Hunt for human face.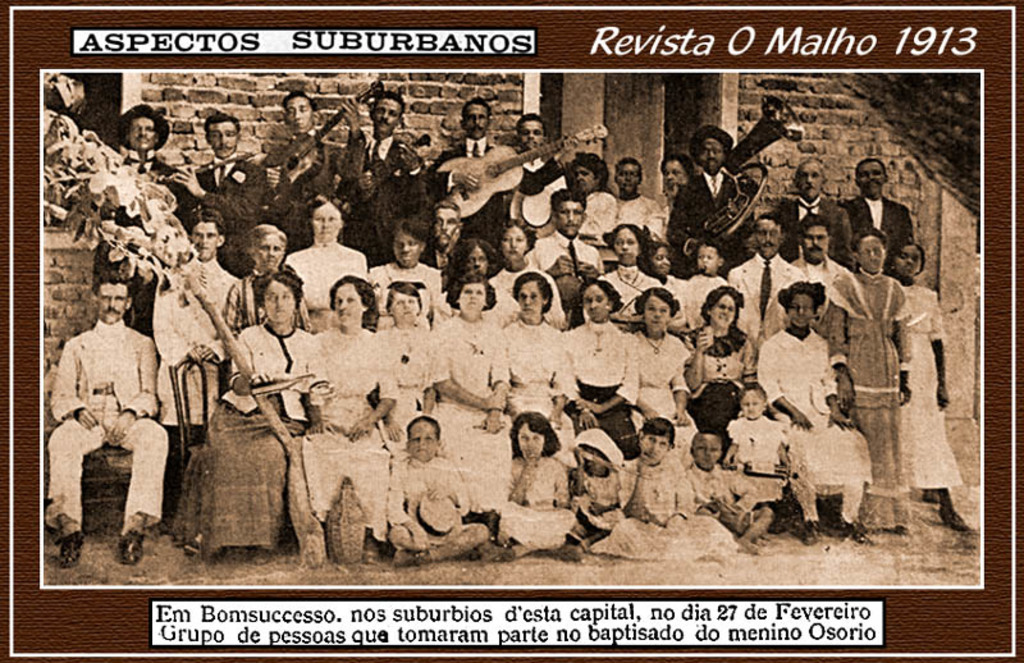
Hunted down at 637,289,672,330.
